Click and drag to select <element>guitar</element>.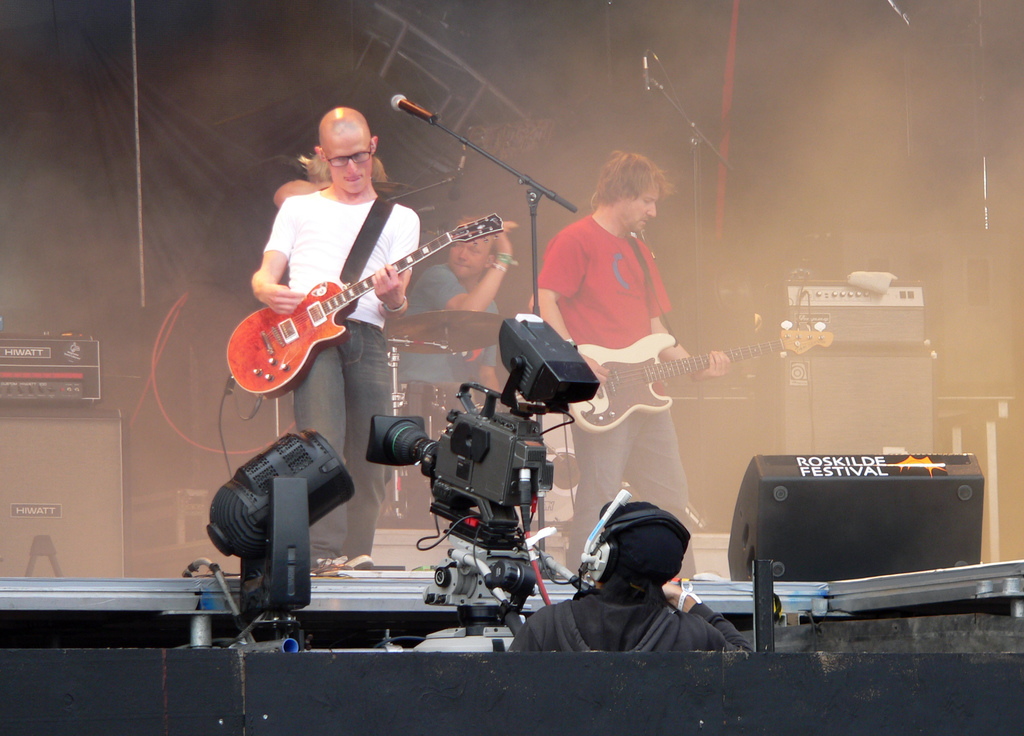
Selection: [566,323,836,433].
